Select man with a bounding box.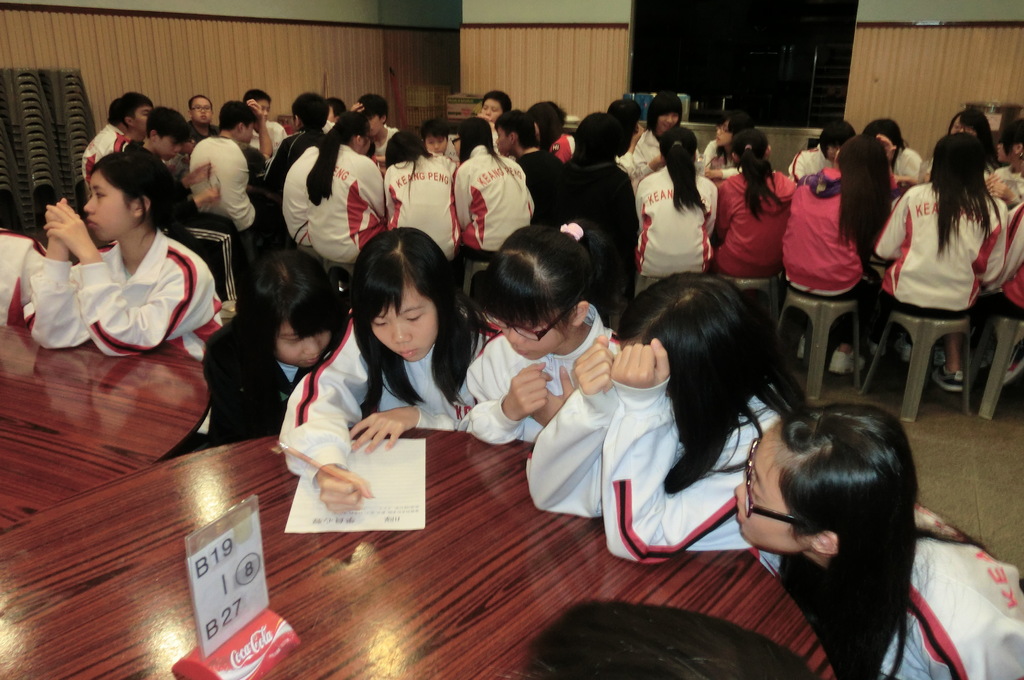
[x1=185, y1=88, x2=223, y2=150].
